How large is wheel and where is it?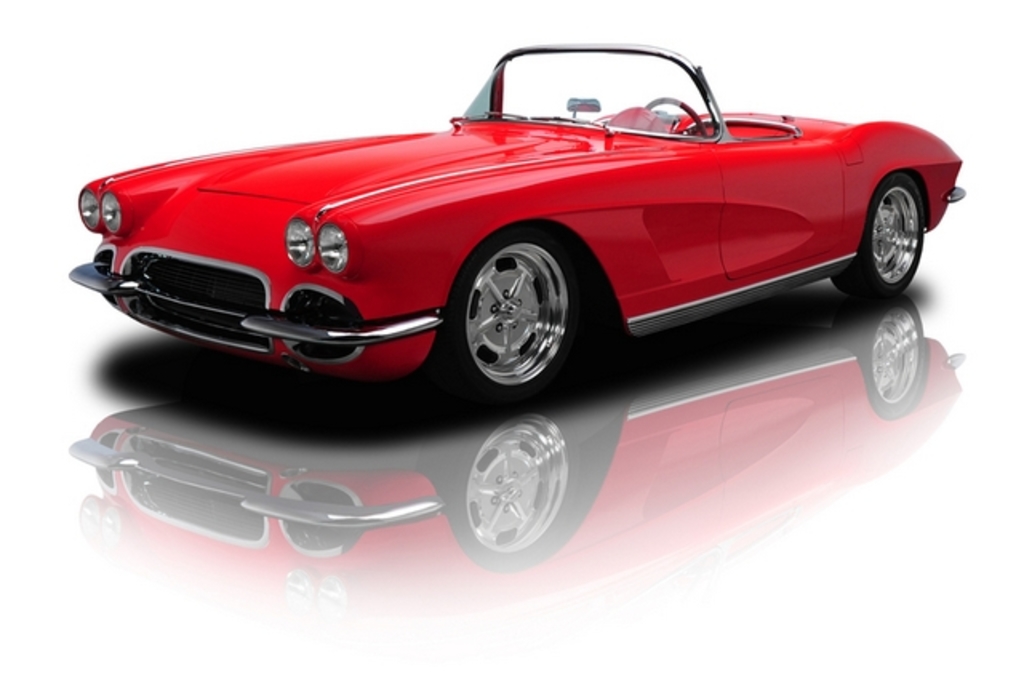
Bounding box: Rect(832, 178, 938, 298).
